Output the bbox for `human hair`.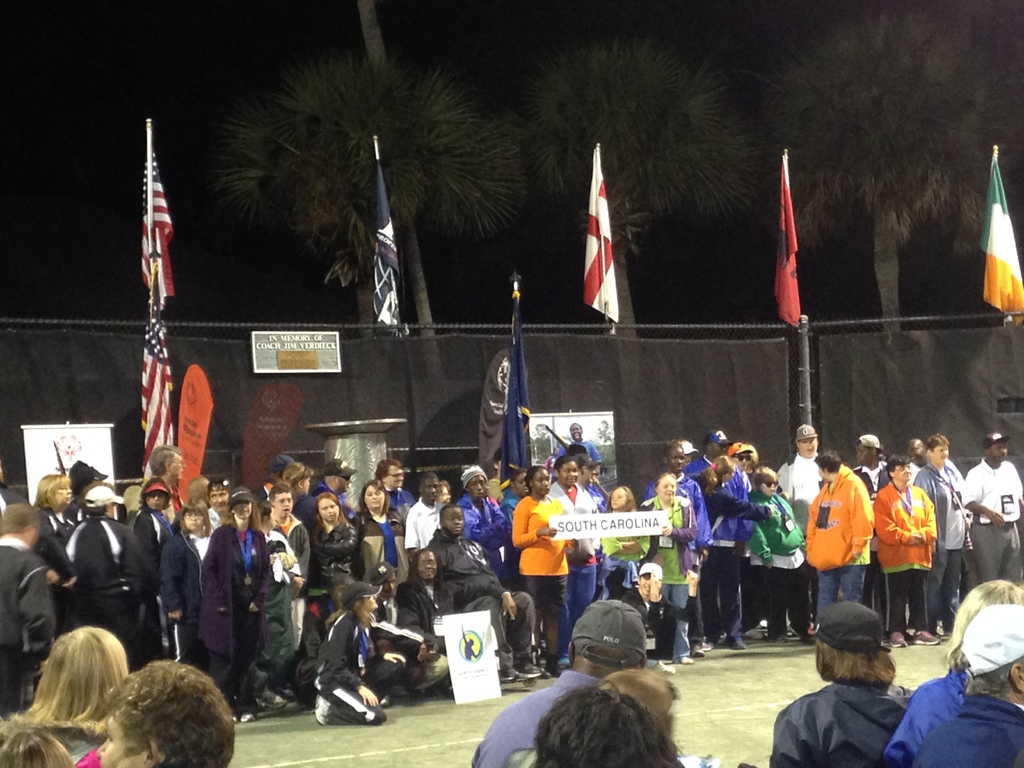
406, 544, 452, 601.
